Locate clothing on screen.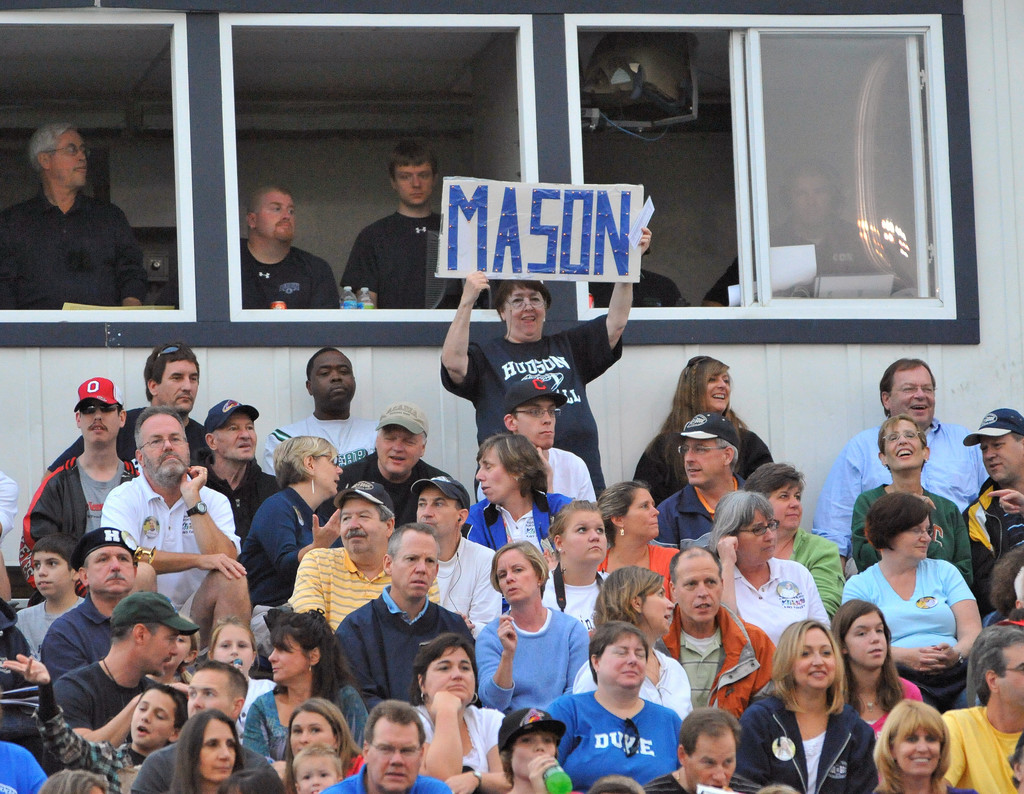
On screen at <box>708,216,908,298</box>.
